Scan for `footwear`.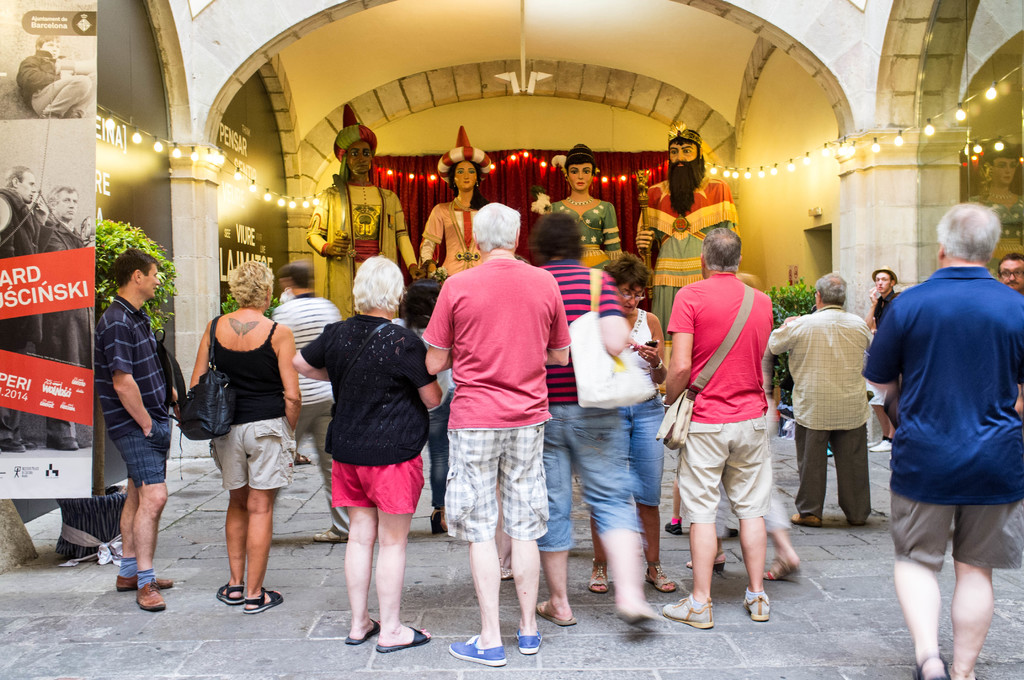
Scan result: <box>664,521,684,534</box>.
